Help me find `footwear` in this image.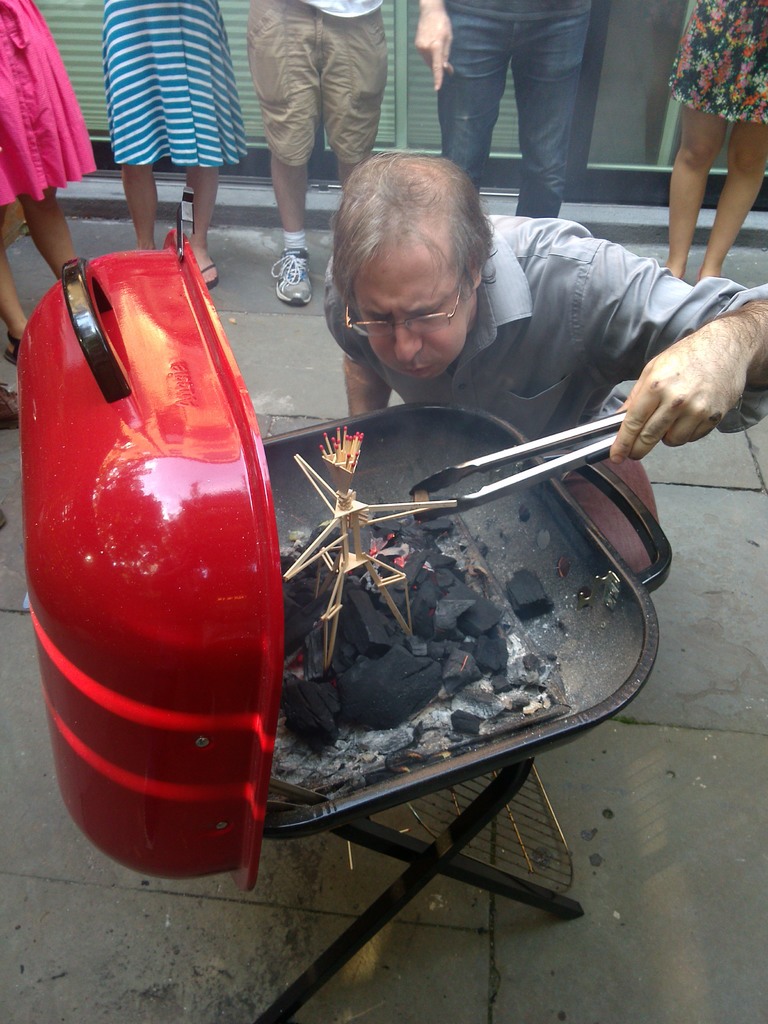
Found it: box(0, 384, 24, 426).
